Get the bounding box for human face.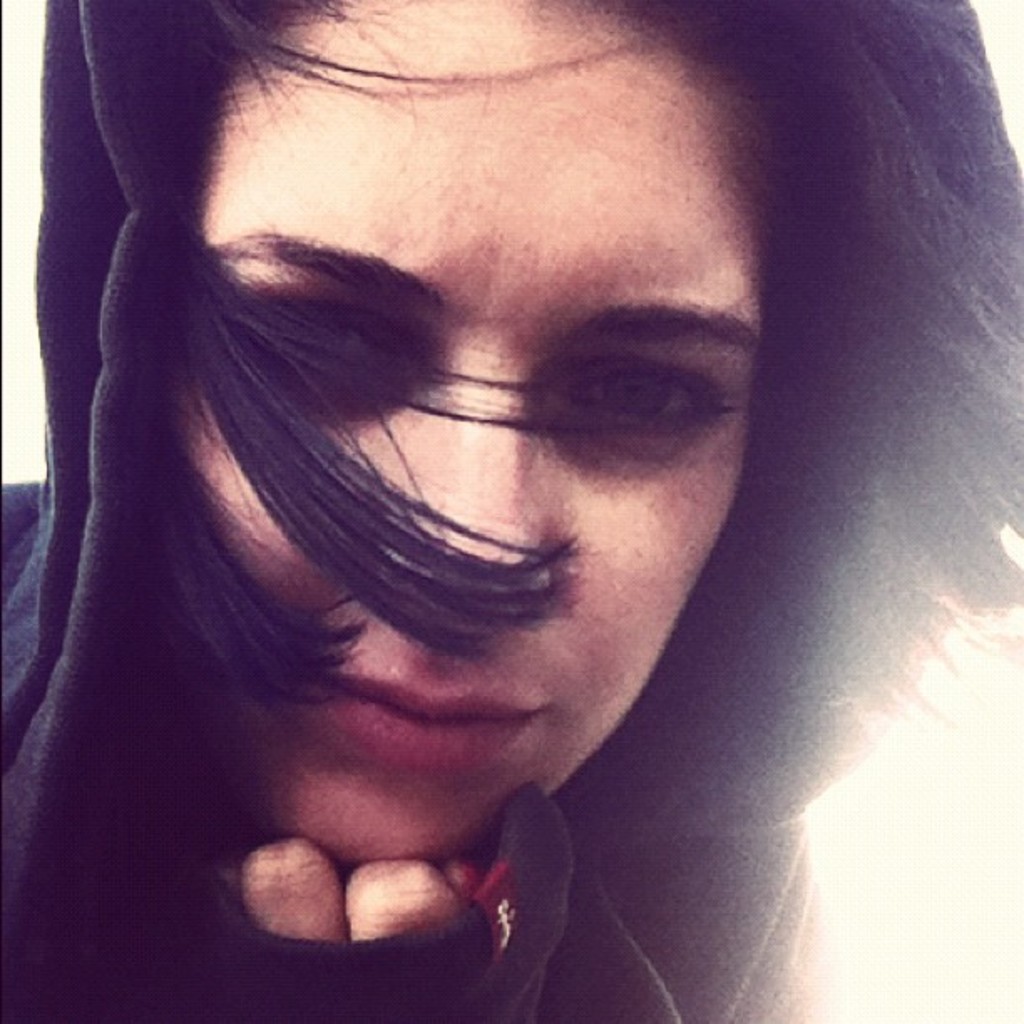
rect(161, 0, 775, 868).
